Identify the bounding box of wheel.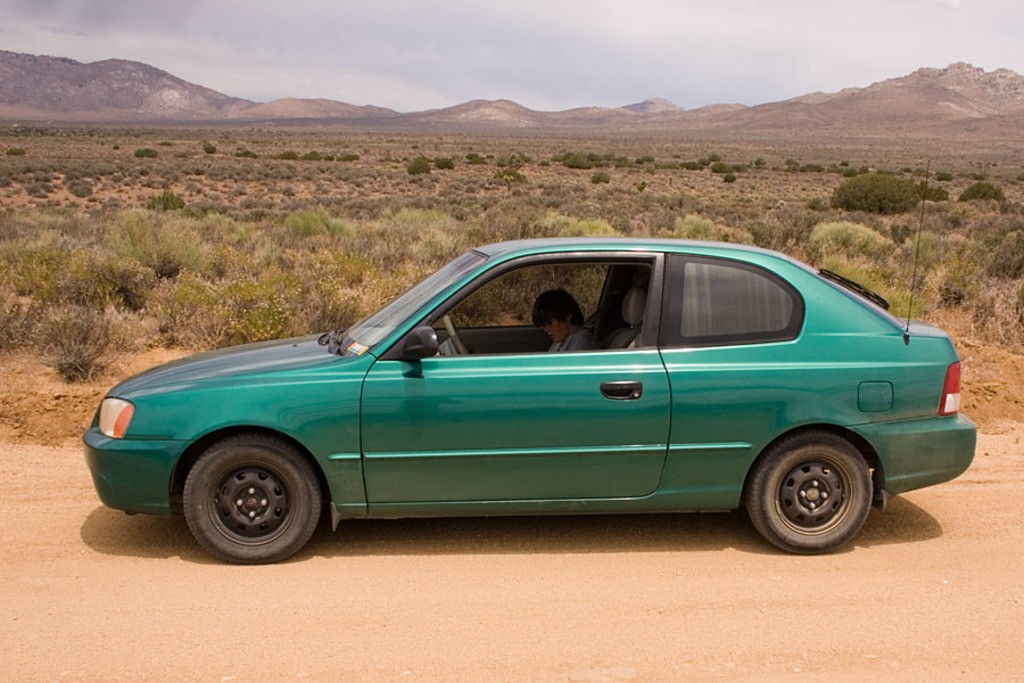
{"left": 748, "top": 427, "right": 895, "bottom": 544}.
